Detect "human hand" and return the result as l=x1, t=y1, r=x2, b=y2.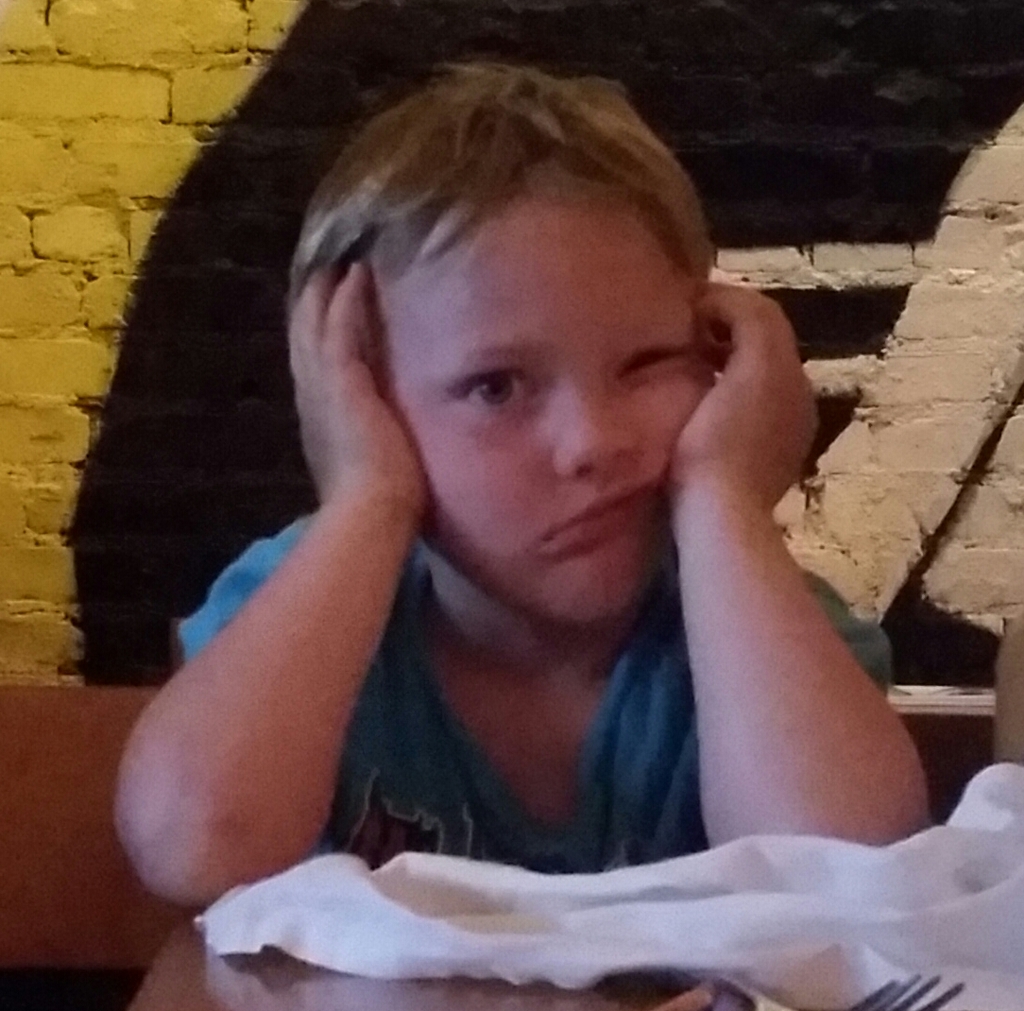
l=289, t=257, r=429, b=517.
